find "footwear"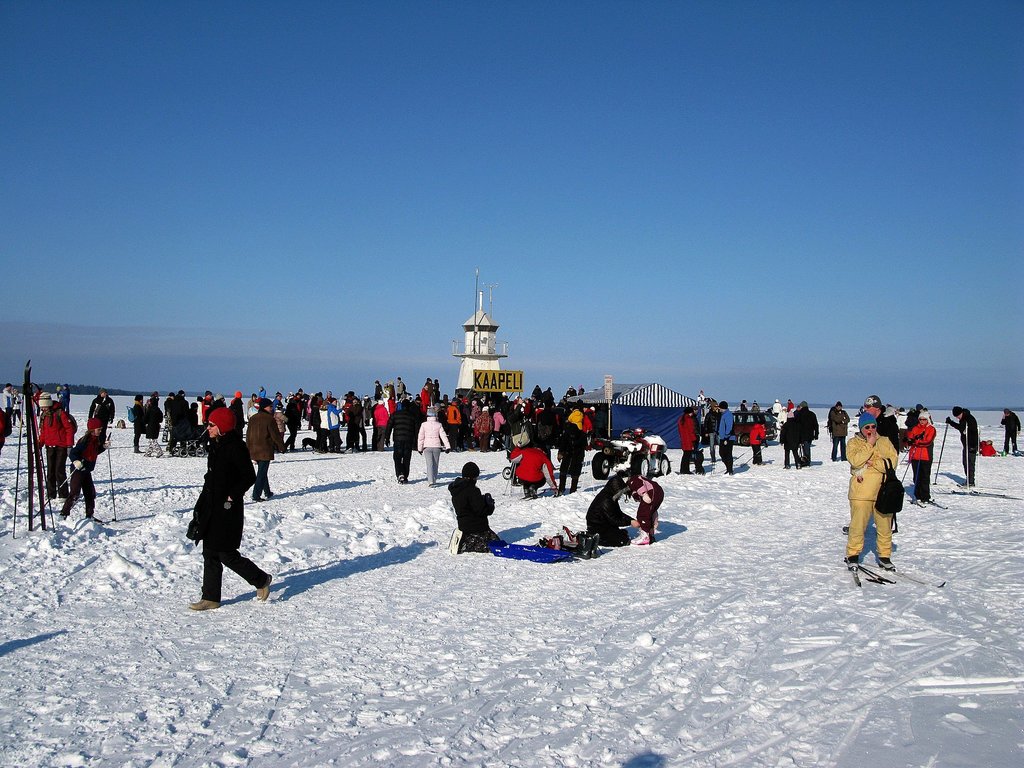
(left=452, top=529, right=465, bottom=555)
